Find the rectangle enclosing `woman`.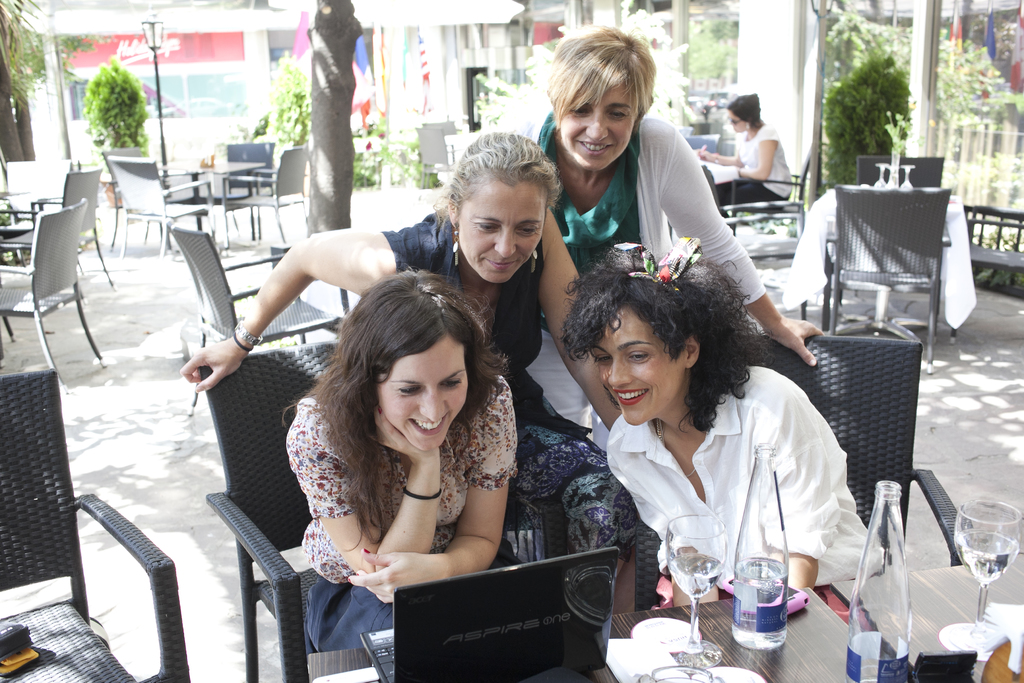
[179, 131, 621, 449].
